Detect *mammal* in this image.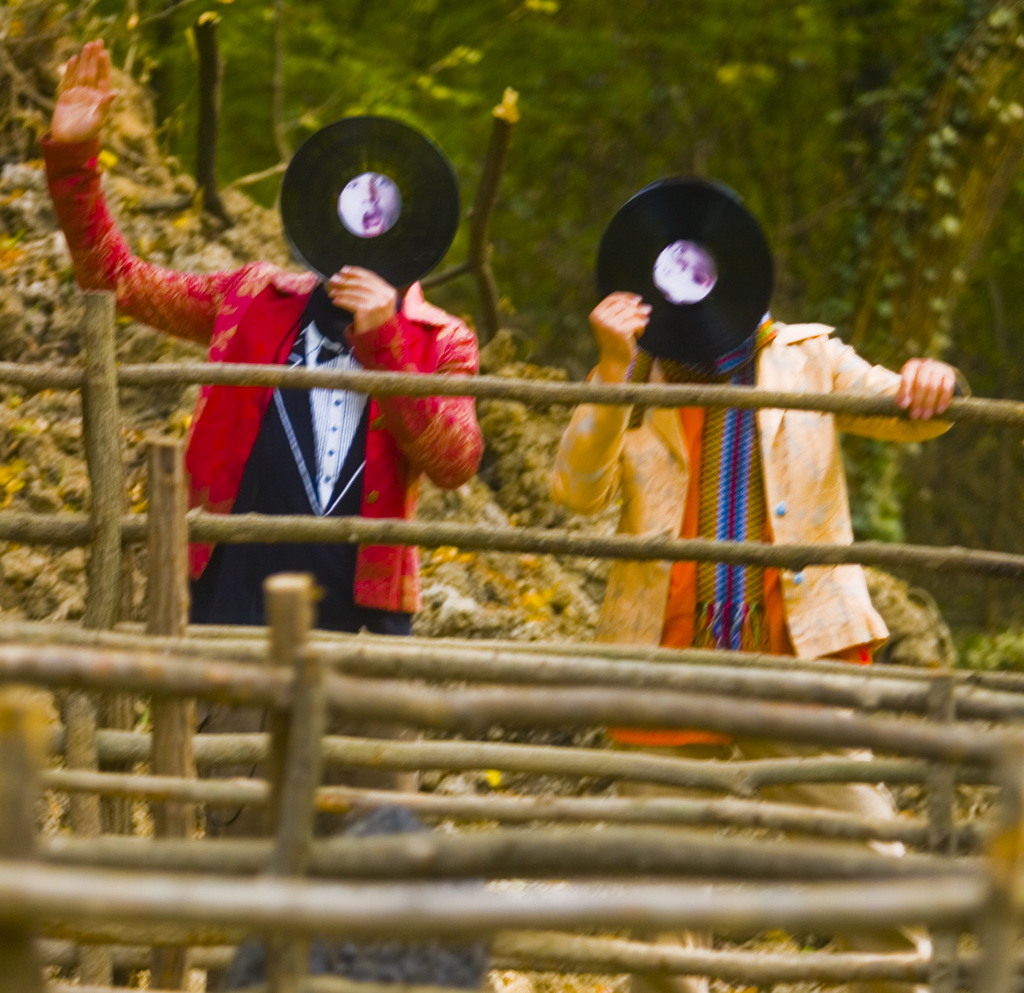
Detection: 65/94/502/640.
